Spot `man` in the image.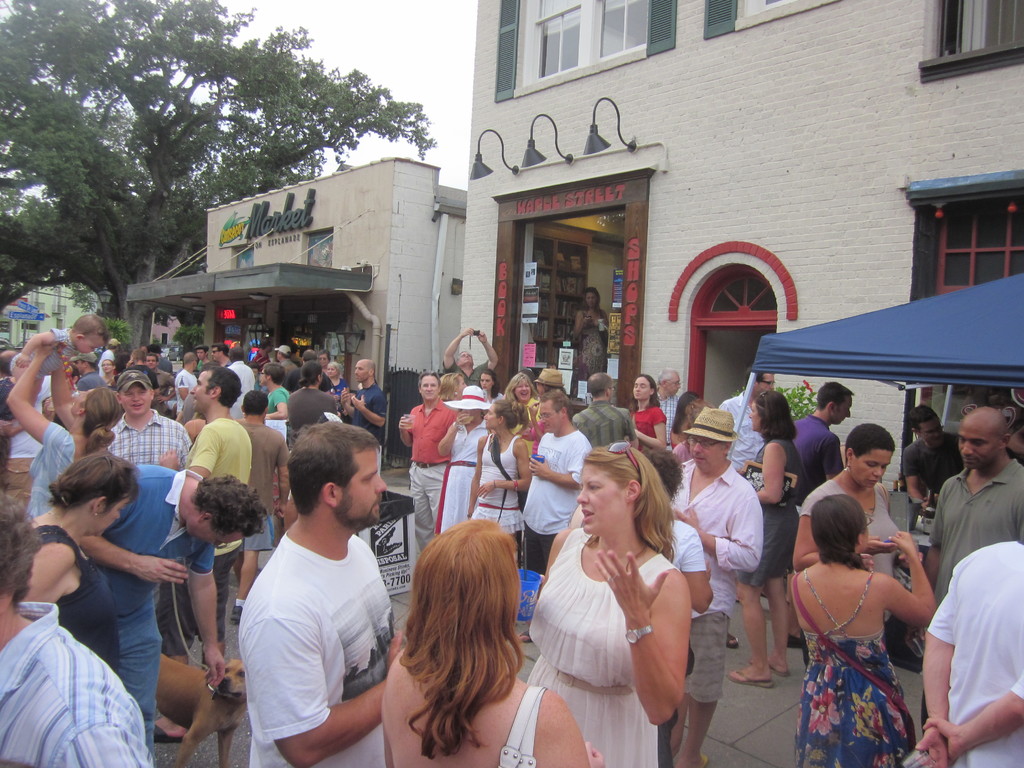
`man` found at 79:452:255:715.
